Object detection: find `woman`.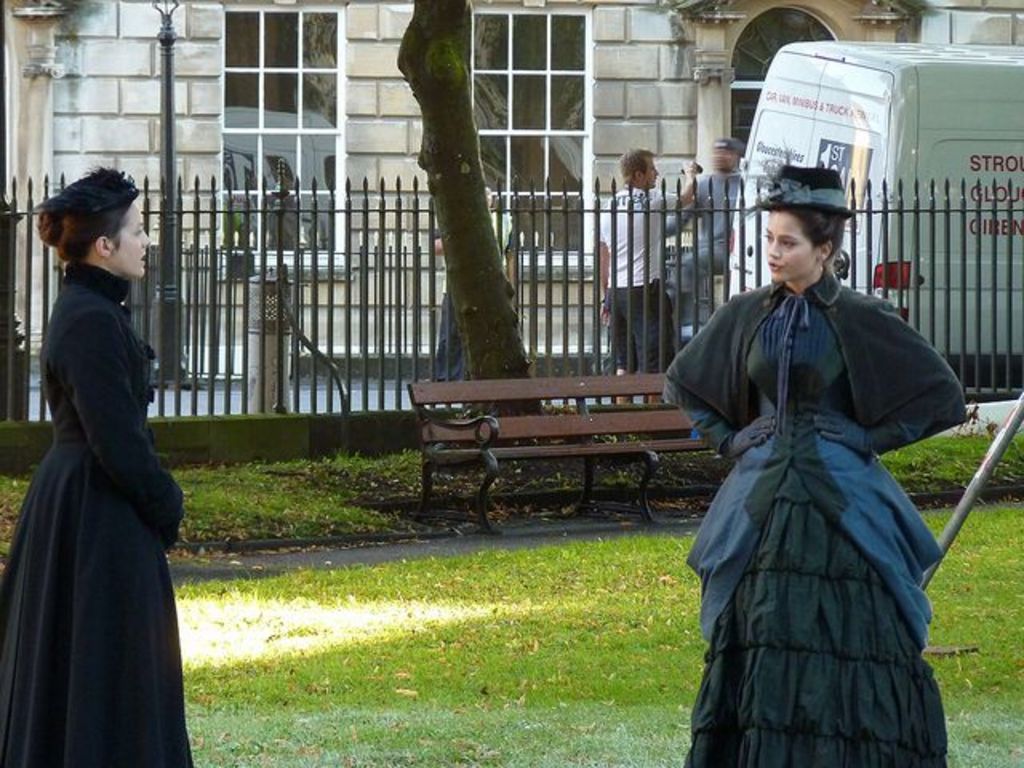
(left=662, top=163, right=973, bottom=766).
